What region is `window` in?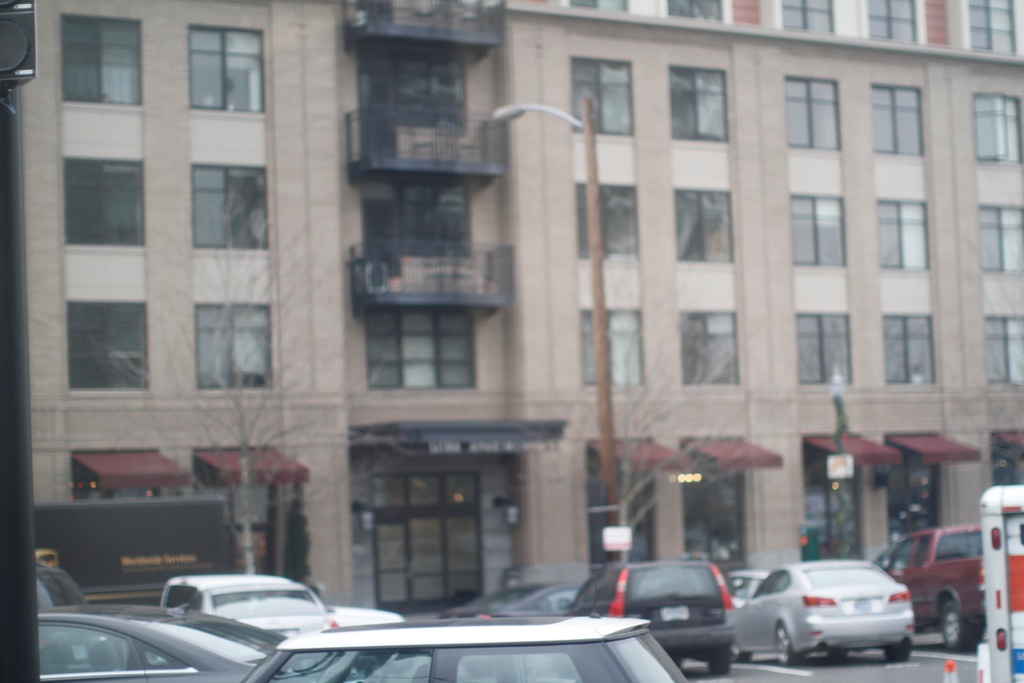
[890, 441, 980, 552].
